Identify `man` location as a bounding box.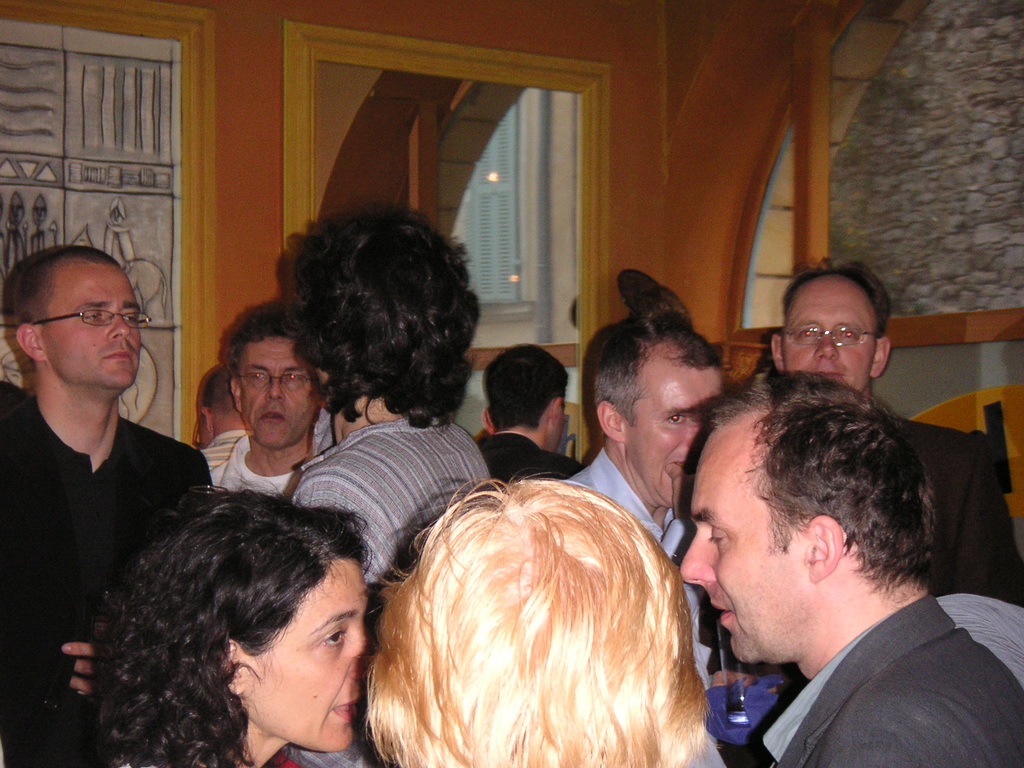
box=[0, 247, 203, 761].
